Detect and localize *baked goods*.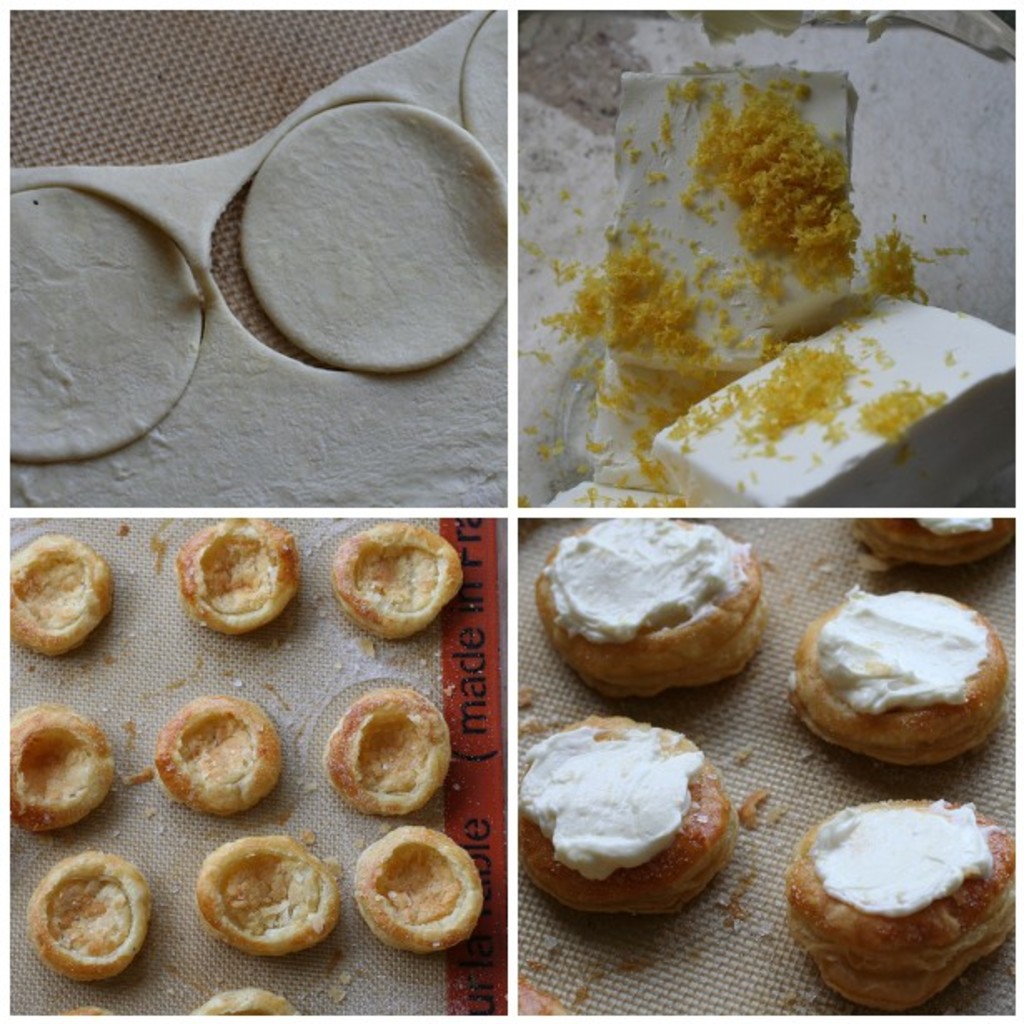
Localized at region(529, 511, 761, 699).
